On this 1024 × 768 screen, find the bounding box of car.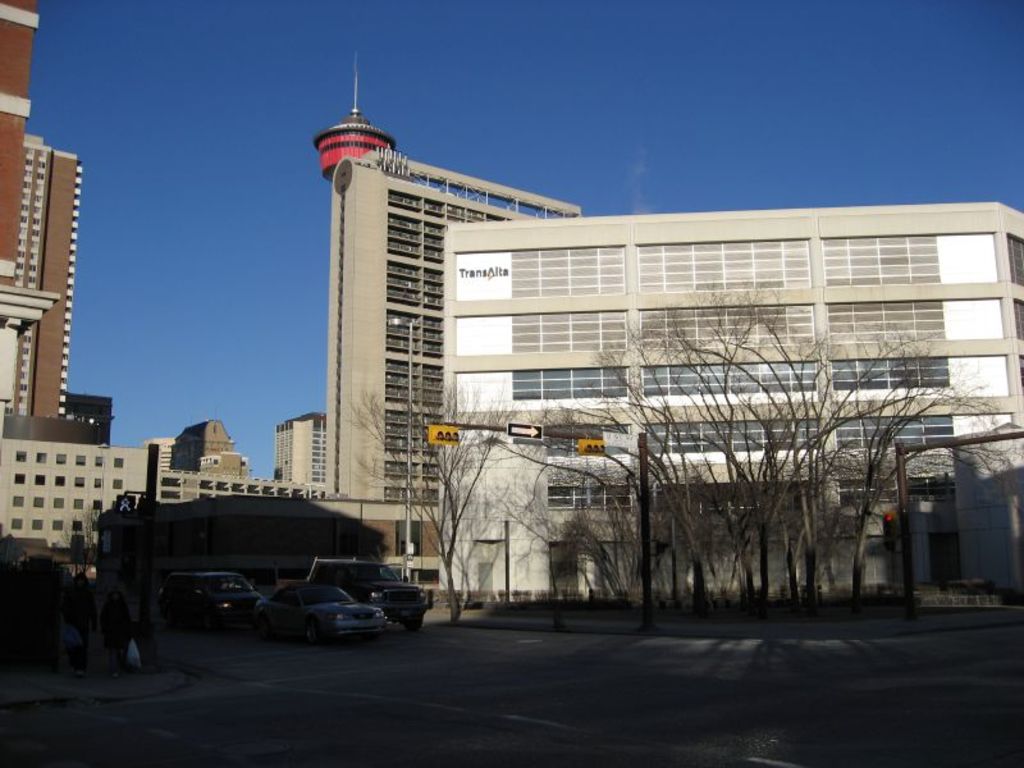
Bounding box: 257/577/388/643.
